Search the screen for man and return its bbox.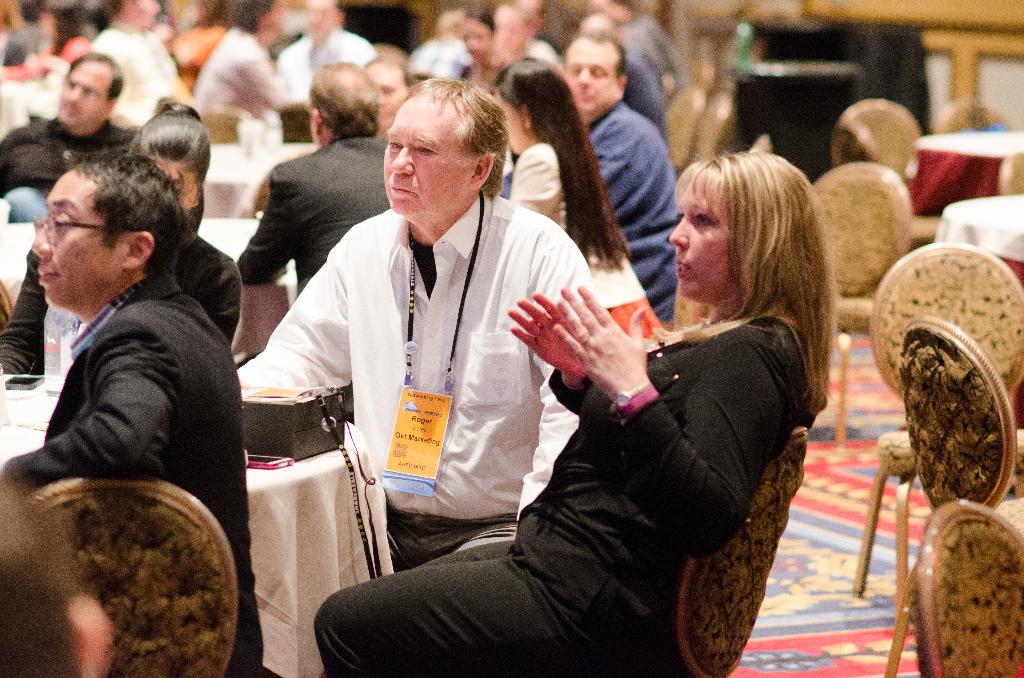
Found: (227,75,595,553).
